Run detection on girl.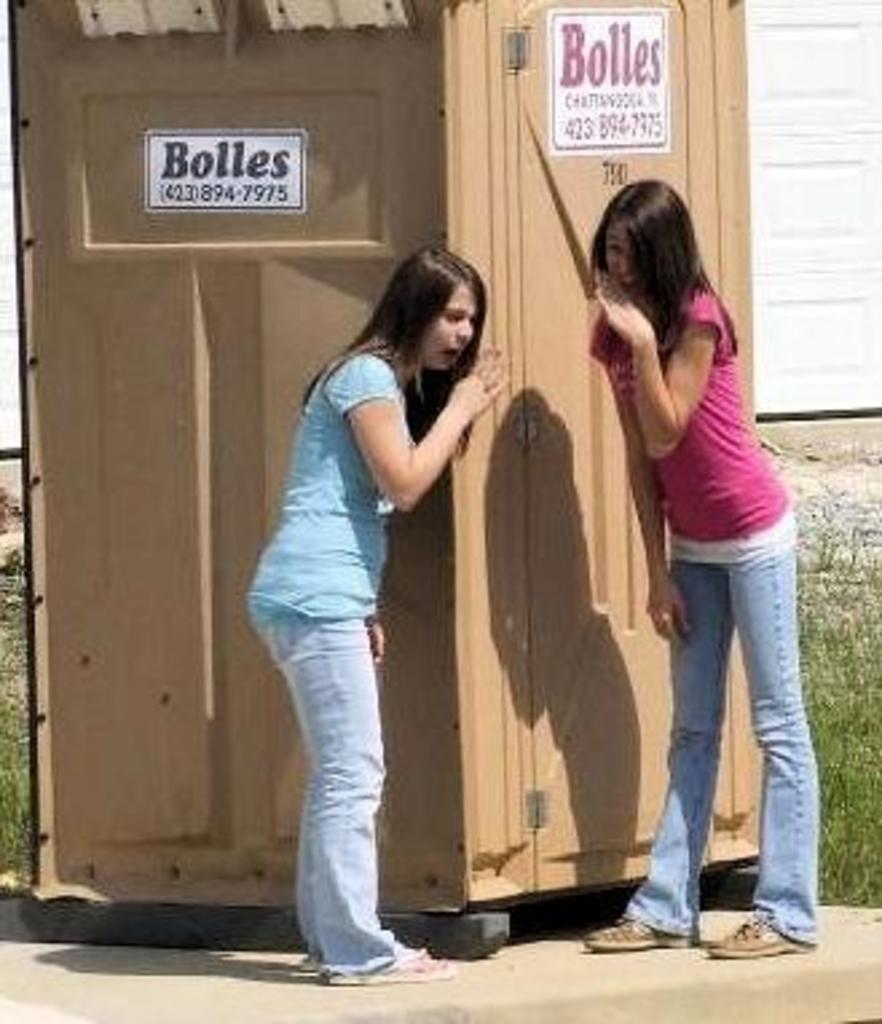
Result: left=584, top=177, right=818, bottom=960.
